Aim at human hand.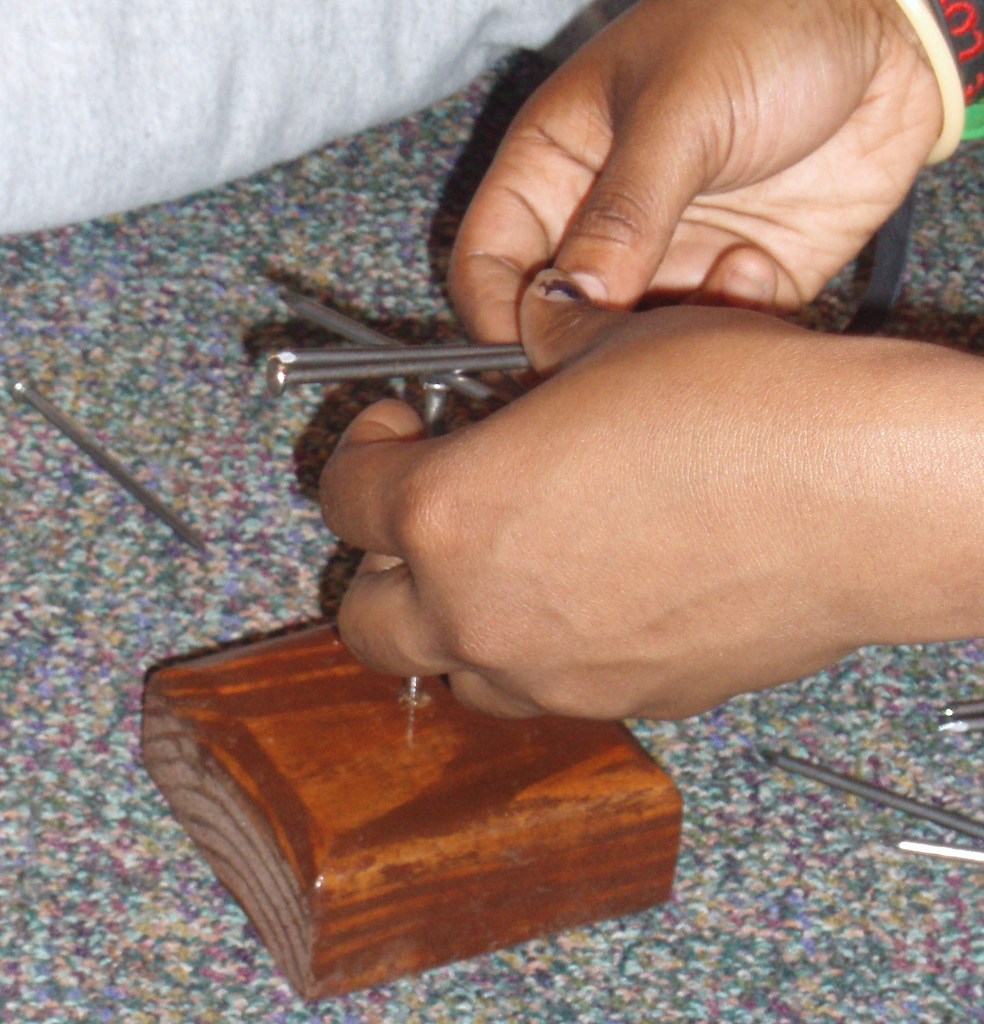
Aimed at box(316, 264, 983, 725).
